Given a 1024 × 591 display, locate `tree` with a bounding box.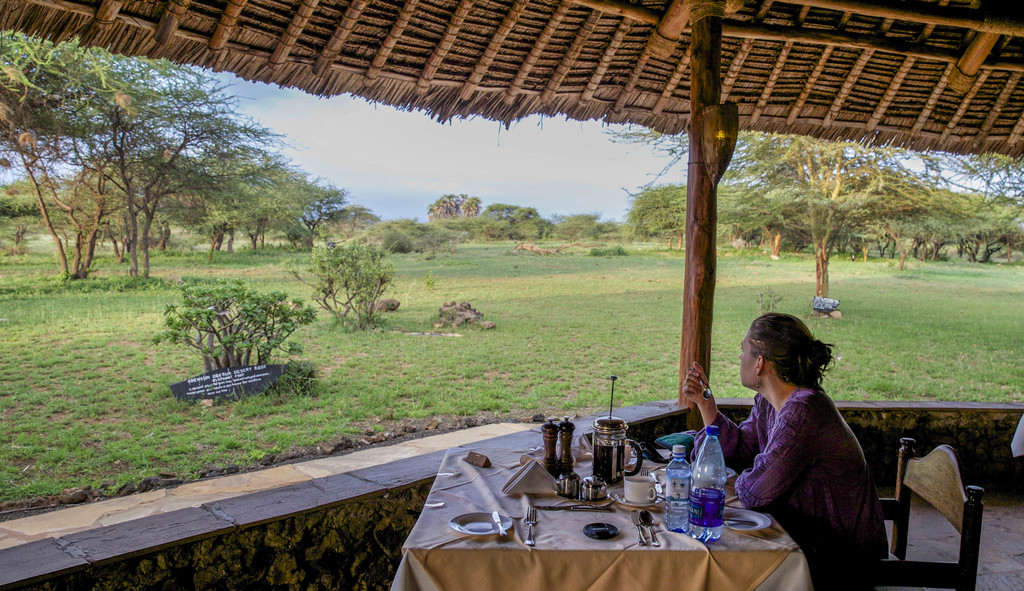
Located: detection(289, 243, 400, 354).
